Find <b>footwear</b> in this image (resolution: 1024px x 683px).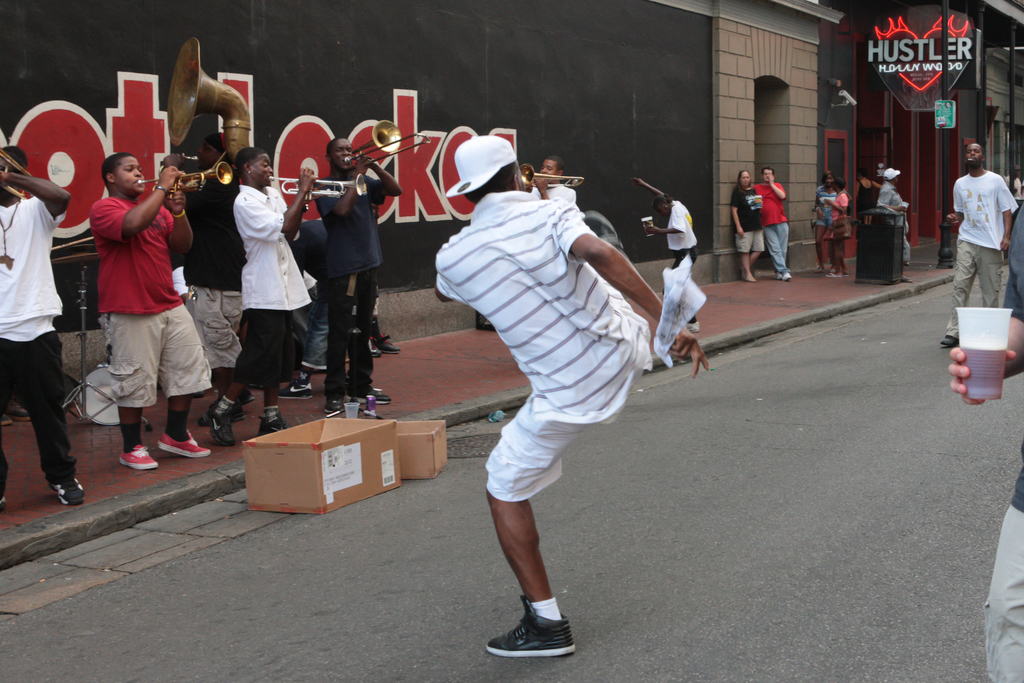
255/417/287/436.
